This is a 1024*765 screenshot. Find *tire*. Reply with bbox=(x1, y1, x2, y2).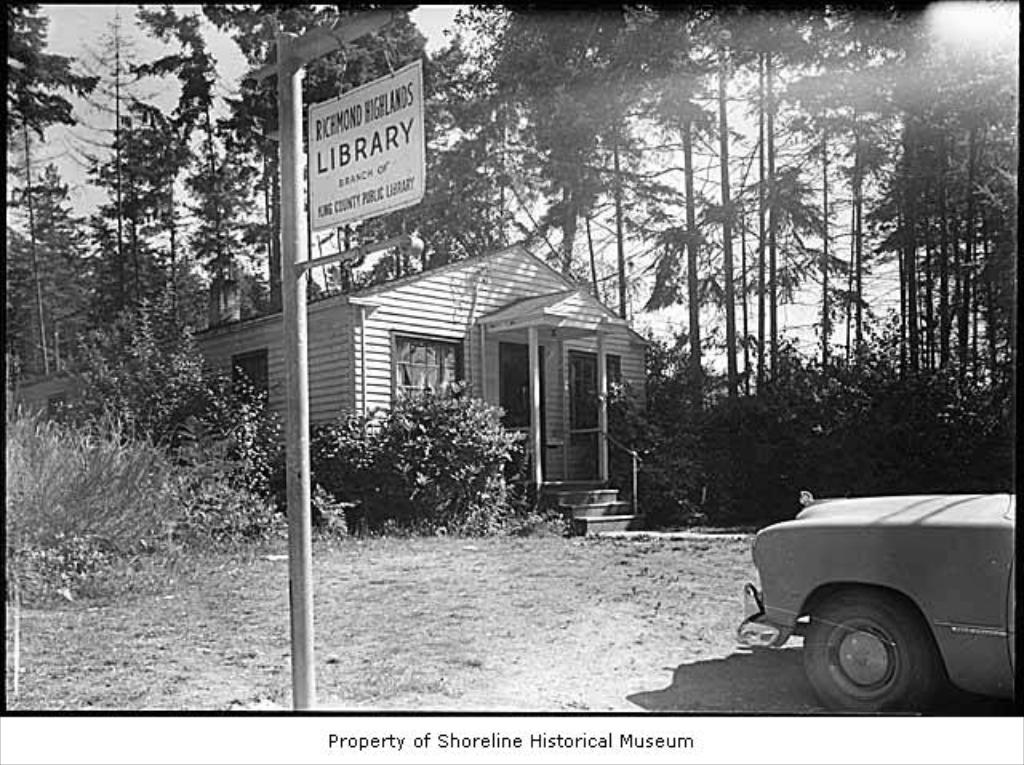
bbox=(795, 587, 954, 709).
